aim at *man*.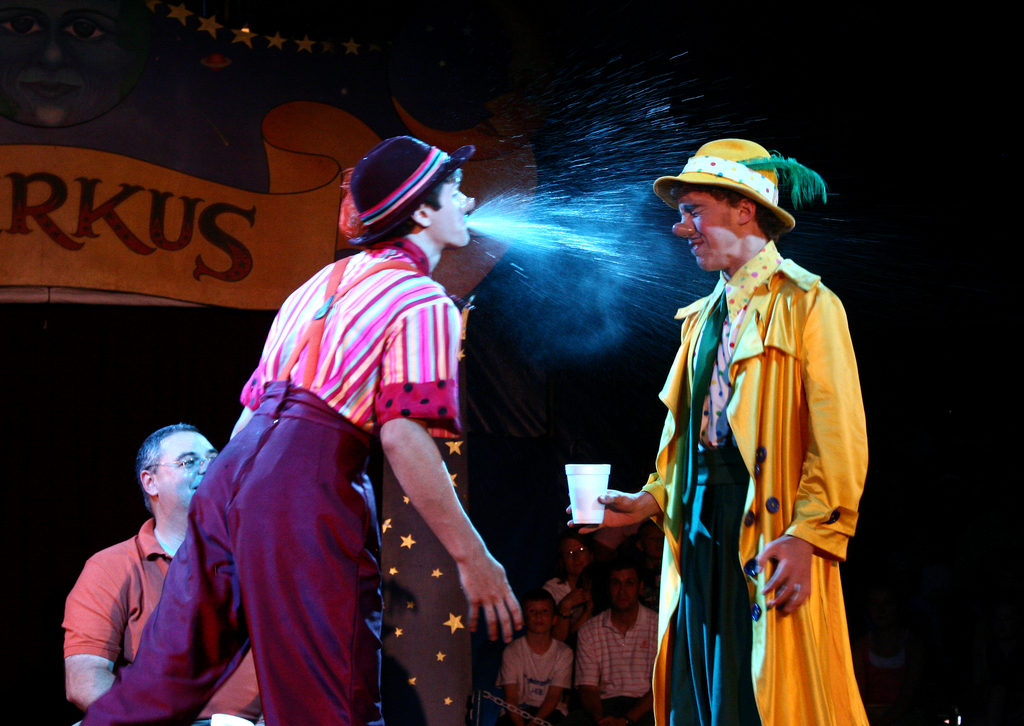
Aimed at (569, 140, 871, 725).
